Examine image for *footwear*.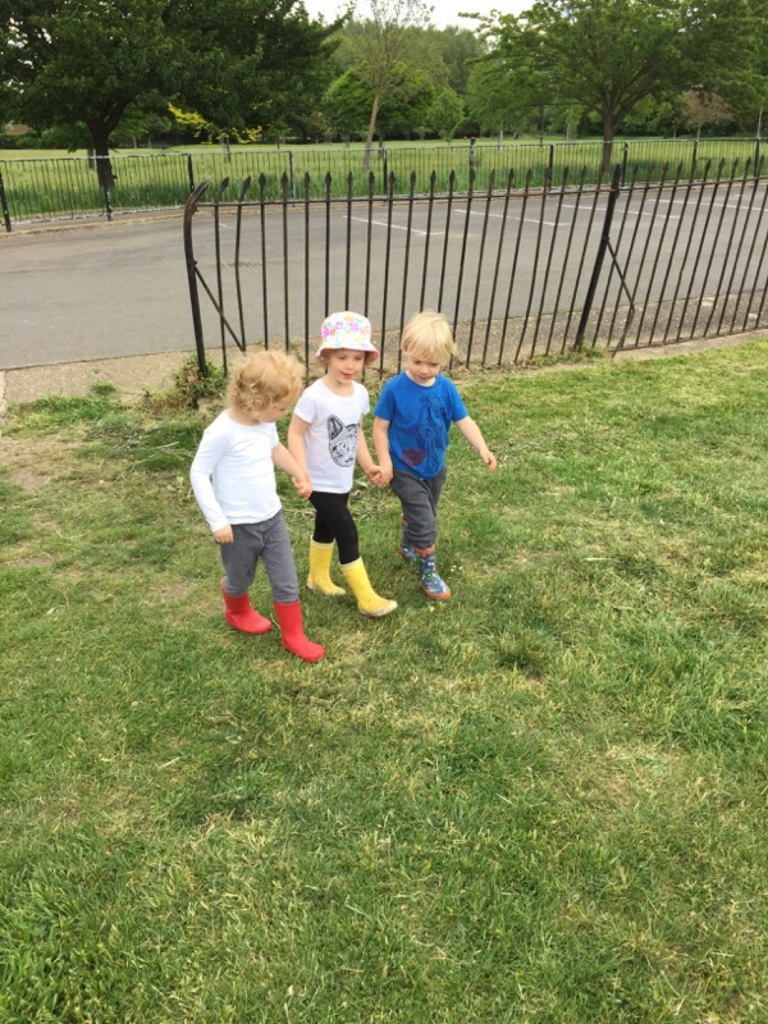
Examination result: (338, 554, 398, 621).
